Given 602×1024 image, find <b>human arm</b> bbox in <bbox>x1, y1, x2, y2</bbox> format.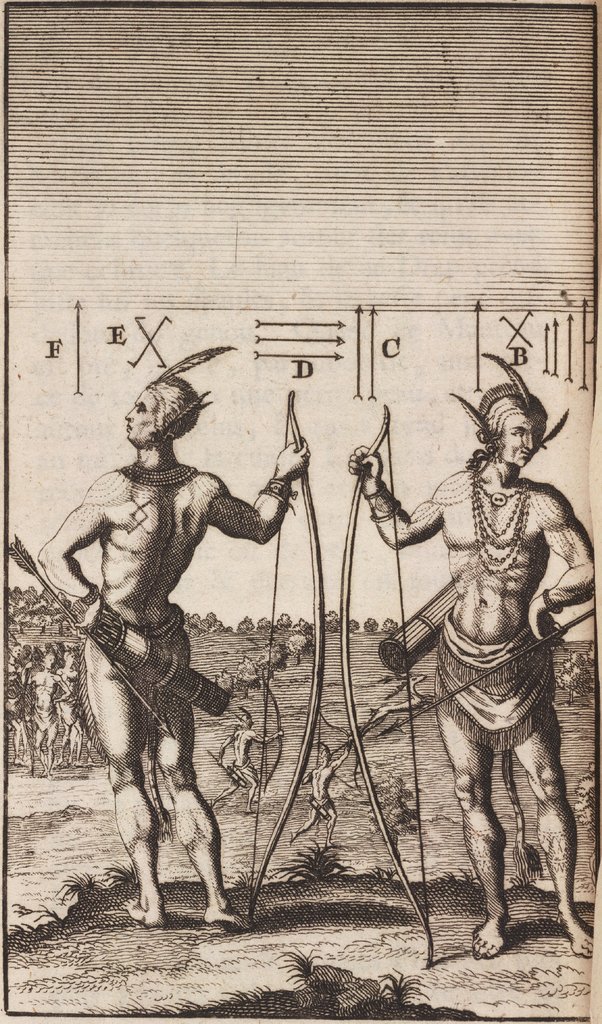
<bbox>254, 727, 291, 748</bbox>.
